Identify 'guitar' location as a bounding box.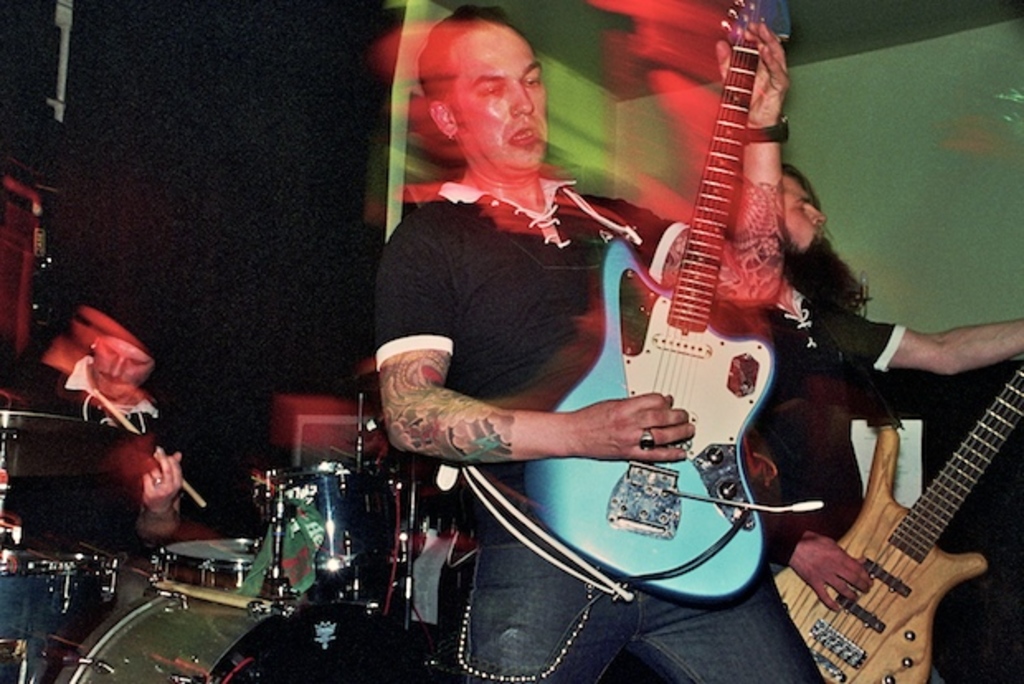
bbox(778, 325, 1022, 683).
